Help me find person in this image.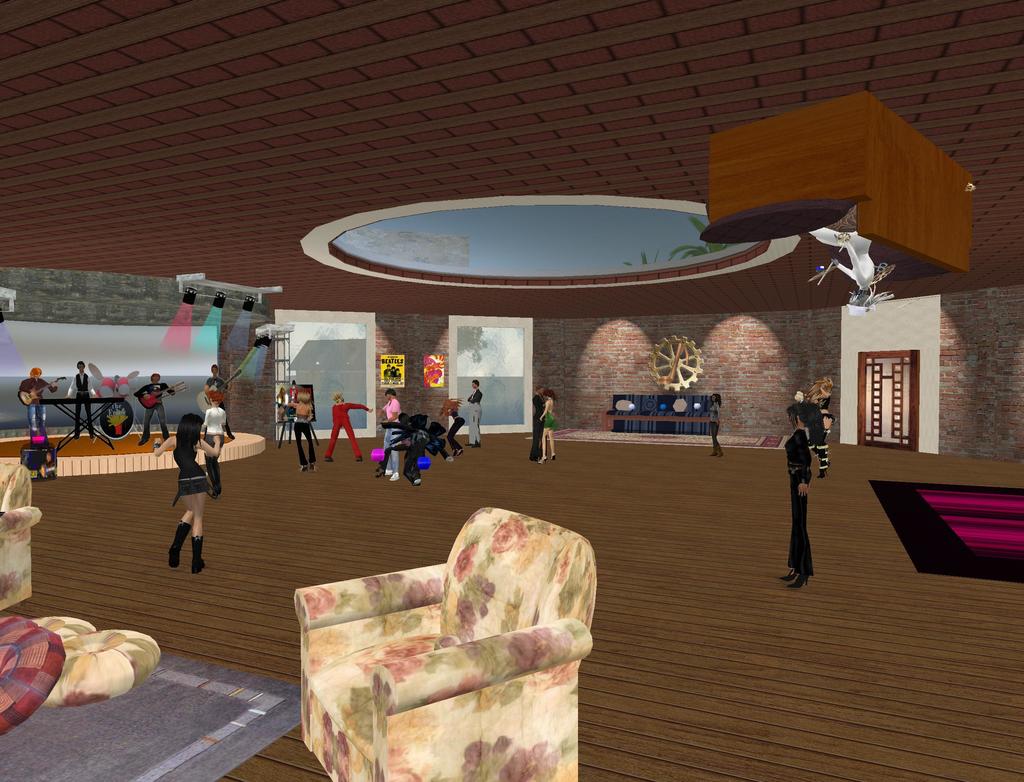
Found it: bbox=(18, 366, 60, 444).
